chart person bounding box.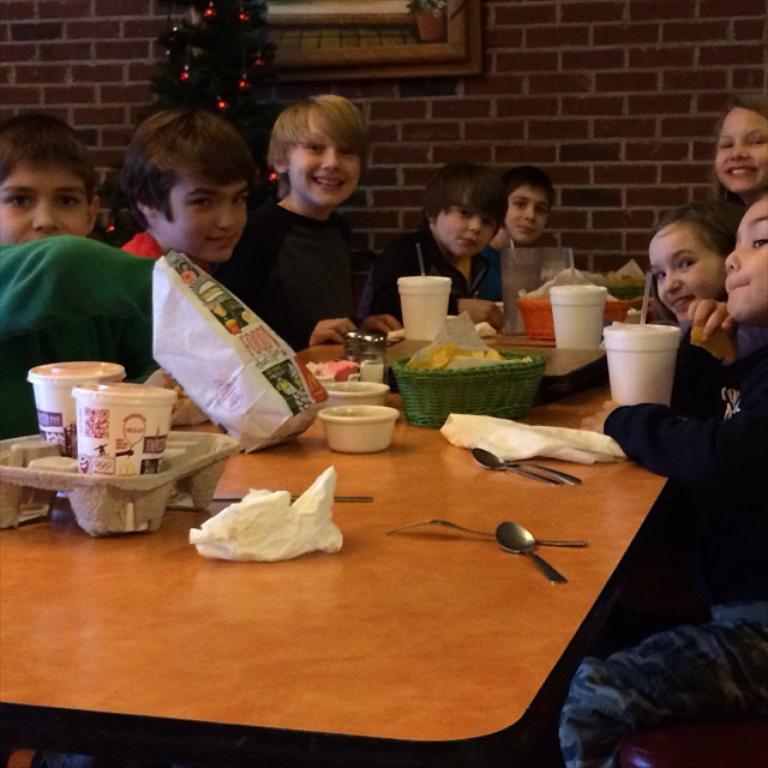
Charted: <region>642, 198, 734, 360</region>.
